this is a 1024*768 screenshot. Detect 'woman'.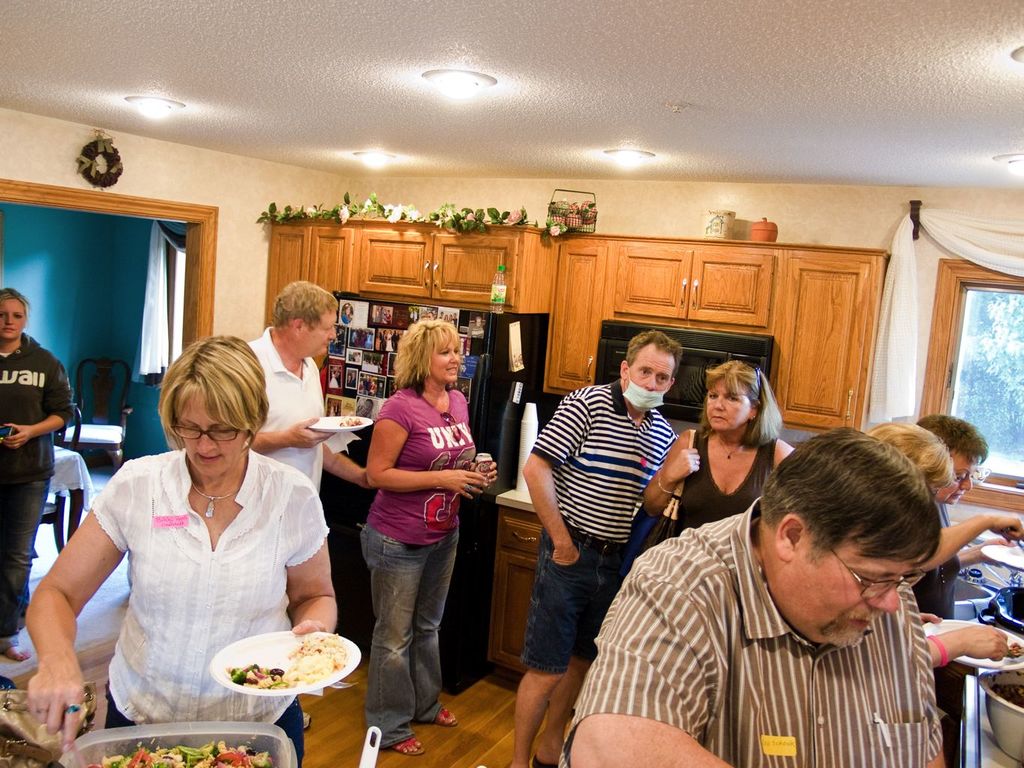
bbox(913, 417, 1023, 767).
